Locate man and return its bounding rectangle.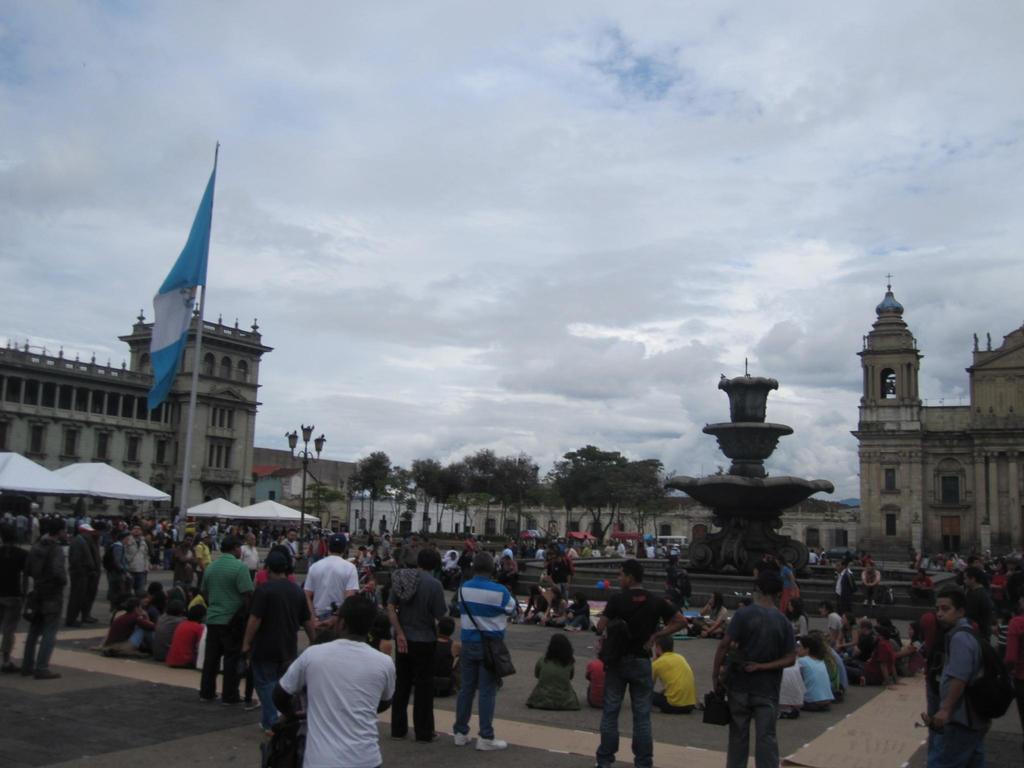
67,524,93,627.
